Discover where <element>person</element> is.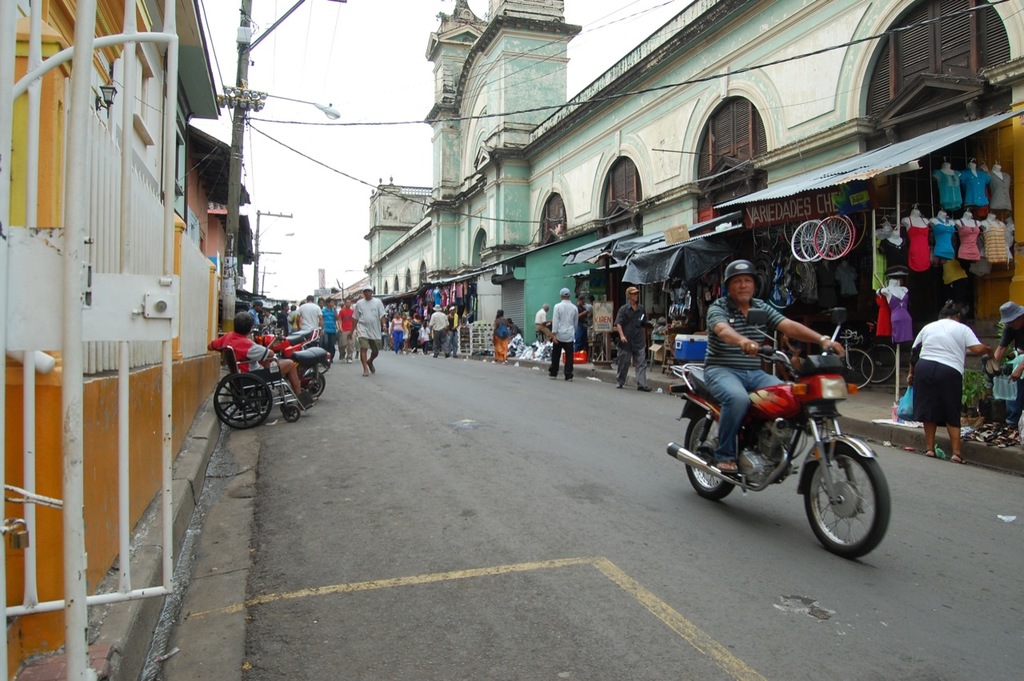
Discovered at (994,299,1023,378).
